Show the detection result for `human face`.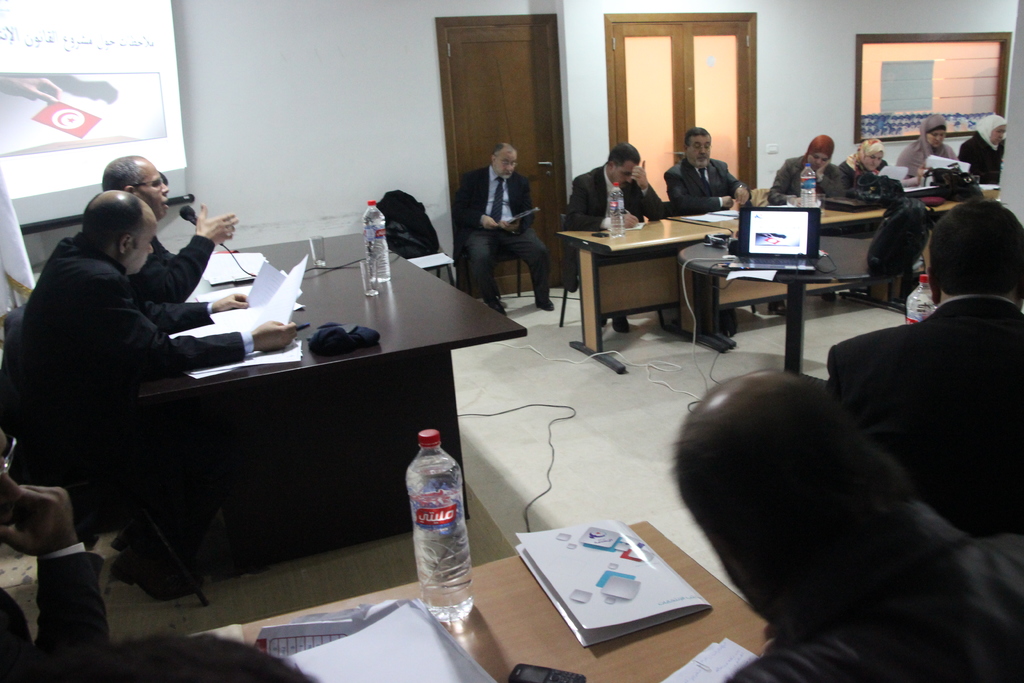
BBox(136, 160, 166, 219).
